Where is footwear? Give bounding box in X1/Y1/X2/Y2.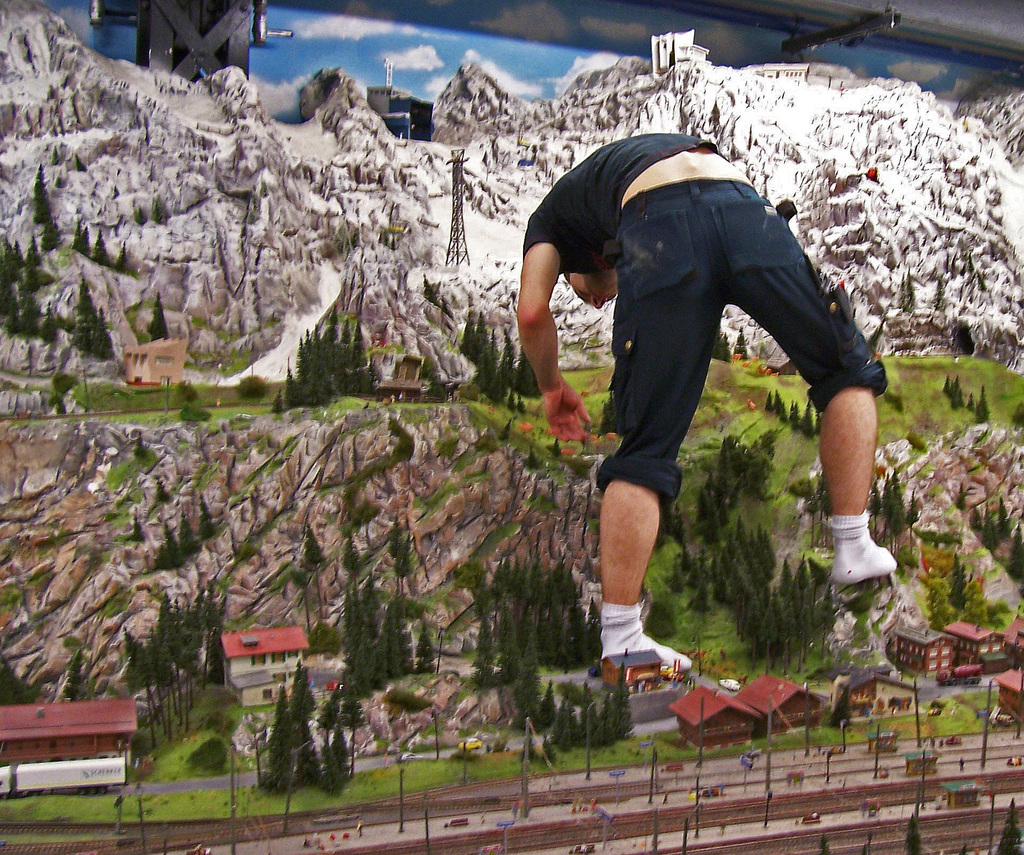
833/515/892/577.
